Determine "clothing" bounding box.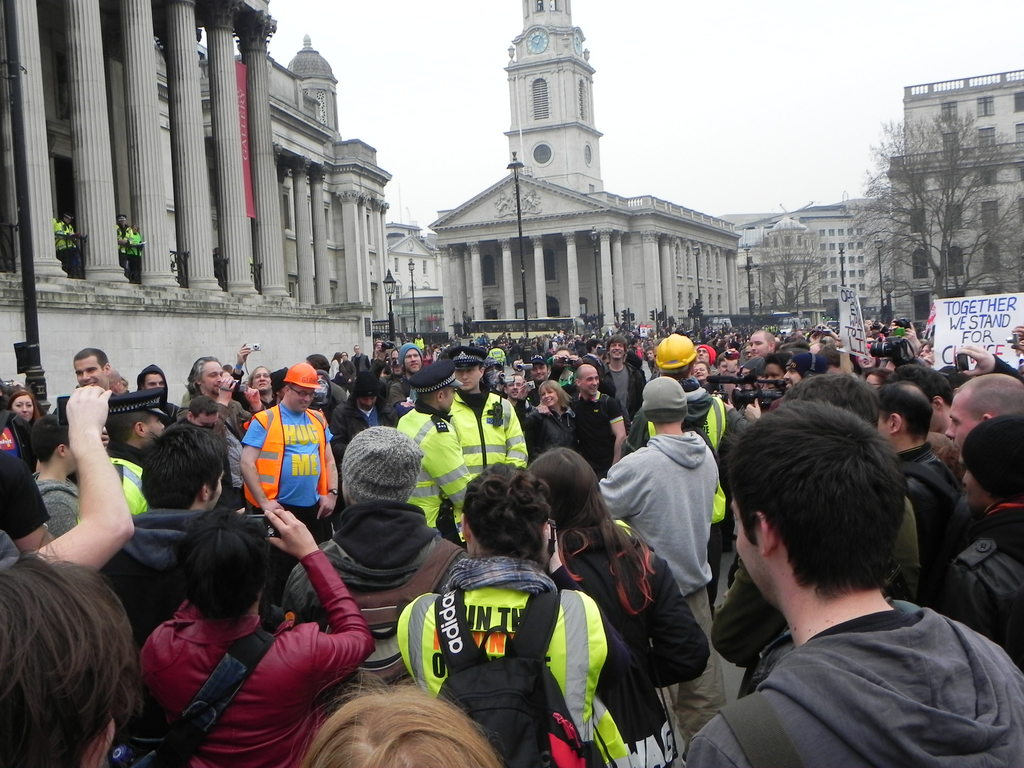
Determined: select_region(547, 516, 712, 765).
